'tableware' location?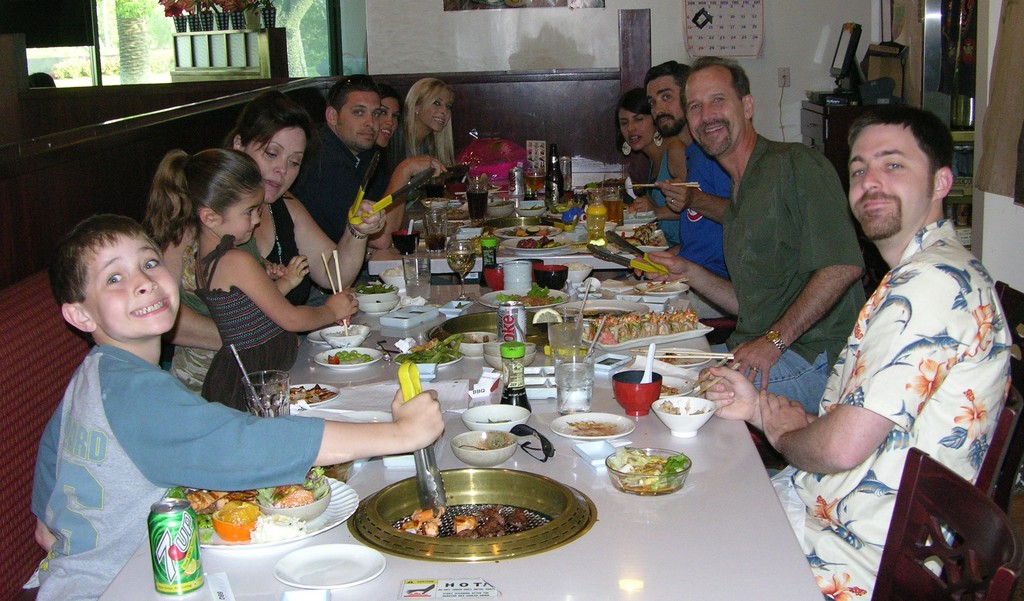
(305,329,376,344)
